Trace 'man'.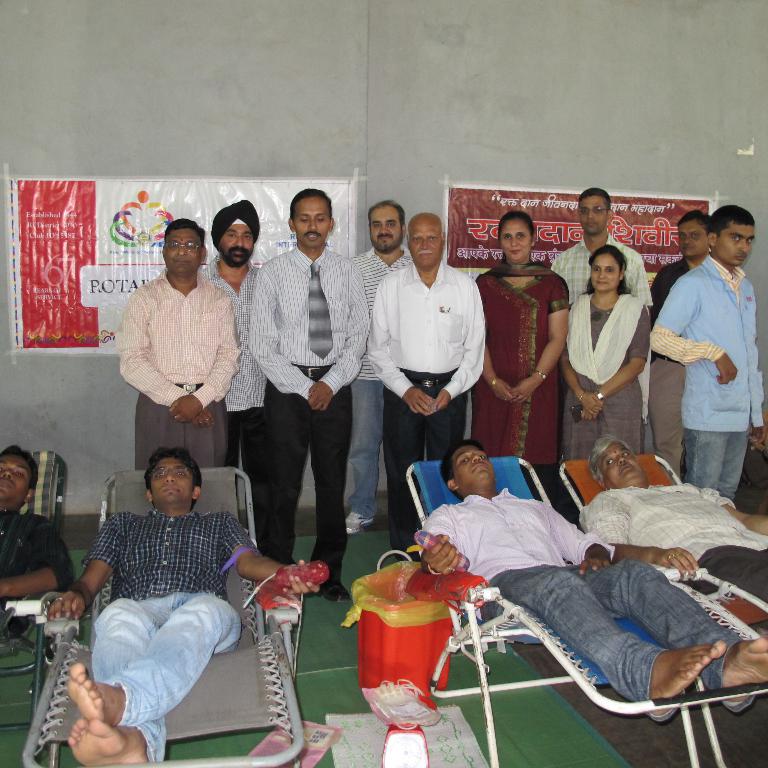
Traced to x1=550 y1=184 x2=654 y2=305.
